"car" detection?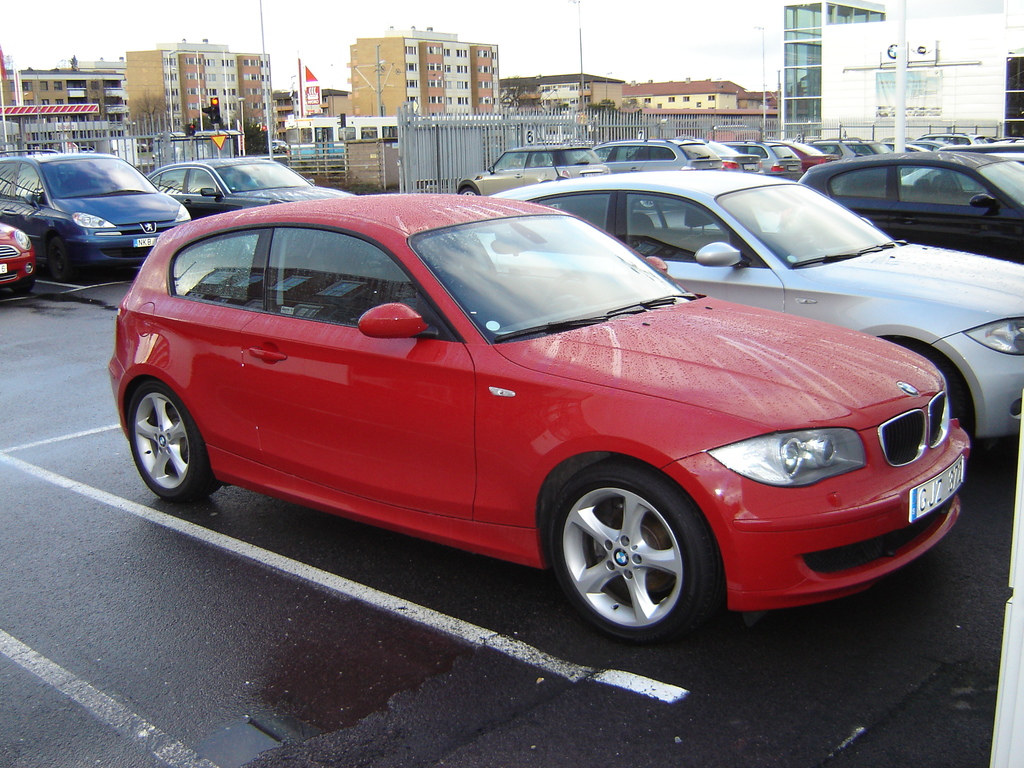
488, 163, 1023, 454
